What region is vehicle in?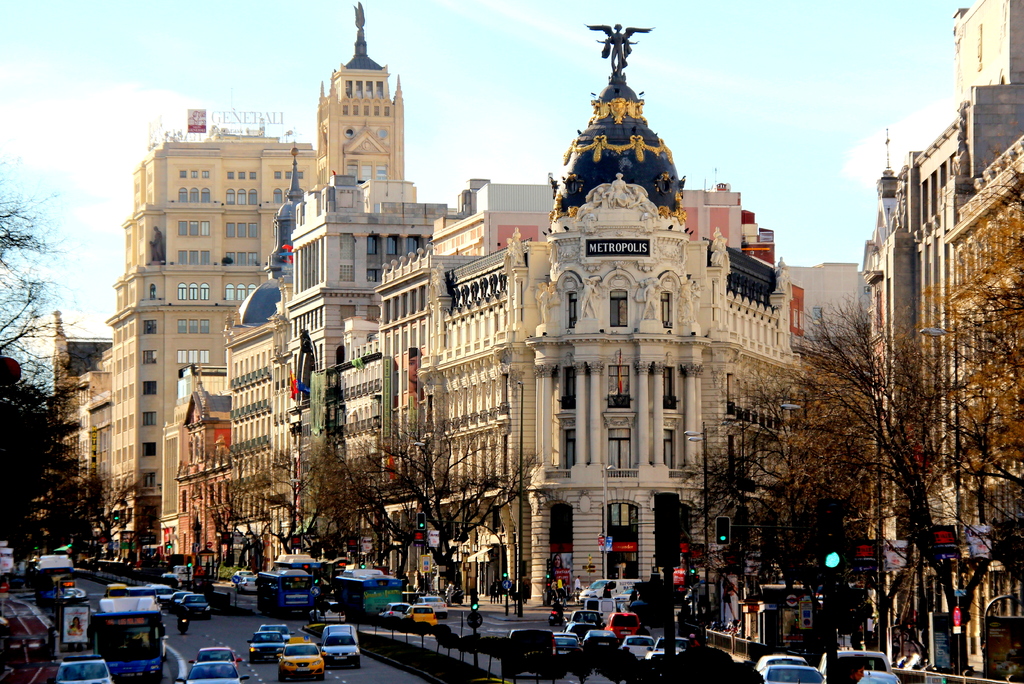
BBox(582, 572, 645, 621).
